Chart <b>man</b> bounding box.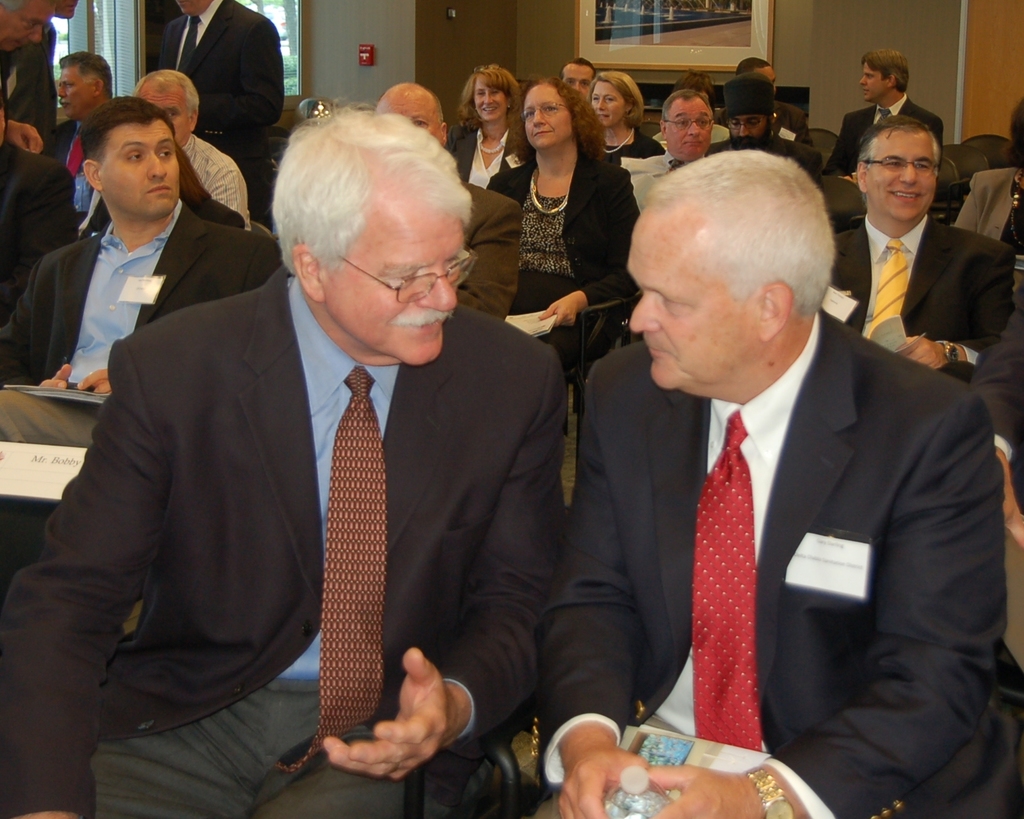
Charted: Rect(373, 82, 521, 319).
